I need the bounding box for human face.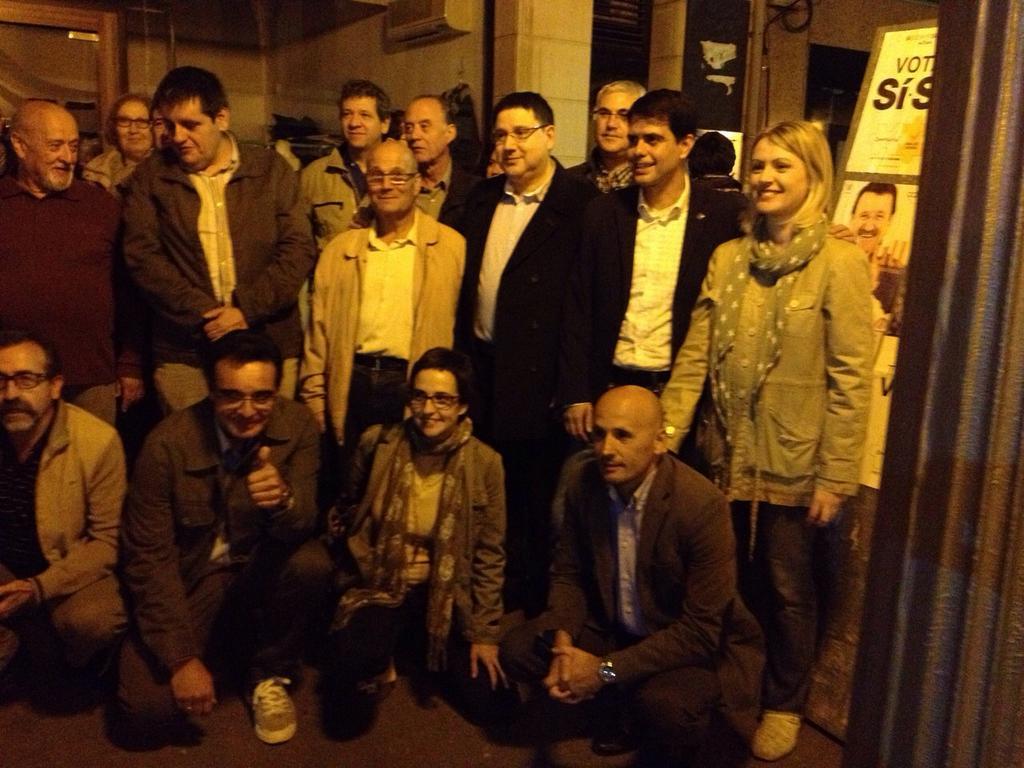
Here it is: (168,97,221,168).
